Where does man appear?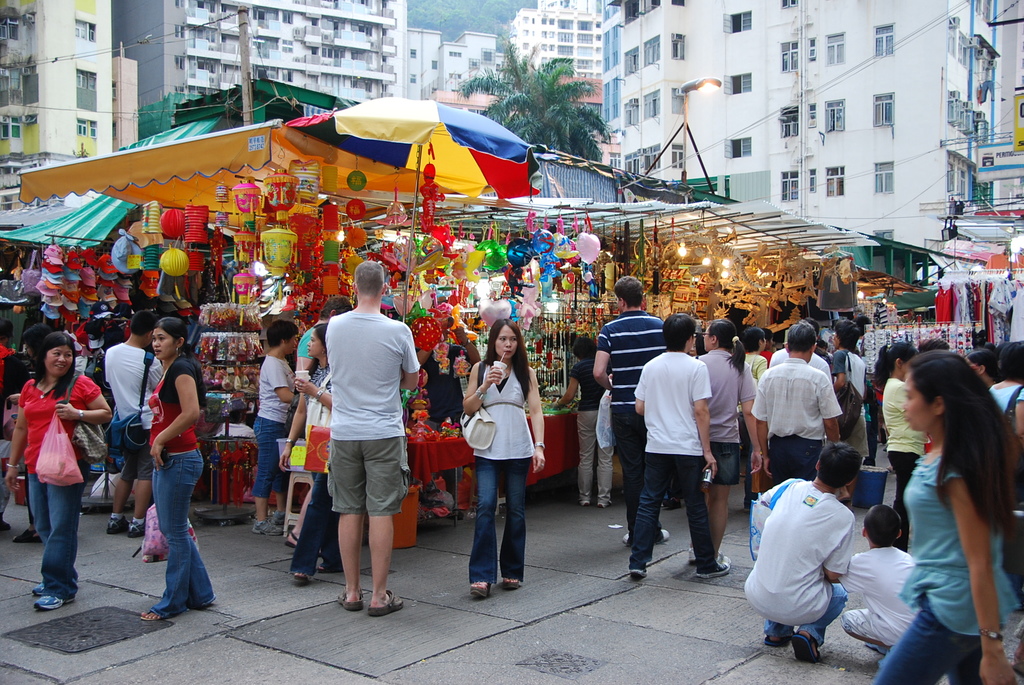
Appears at [x1=745, y1=323, x2=845, y2=487].
